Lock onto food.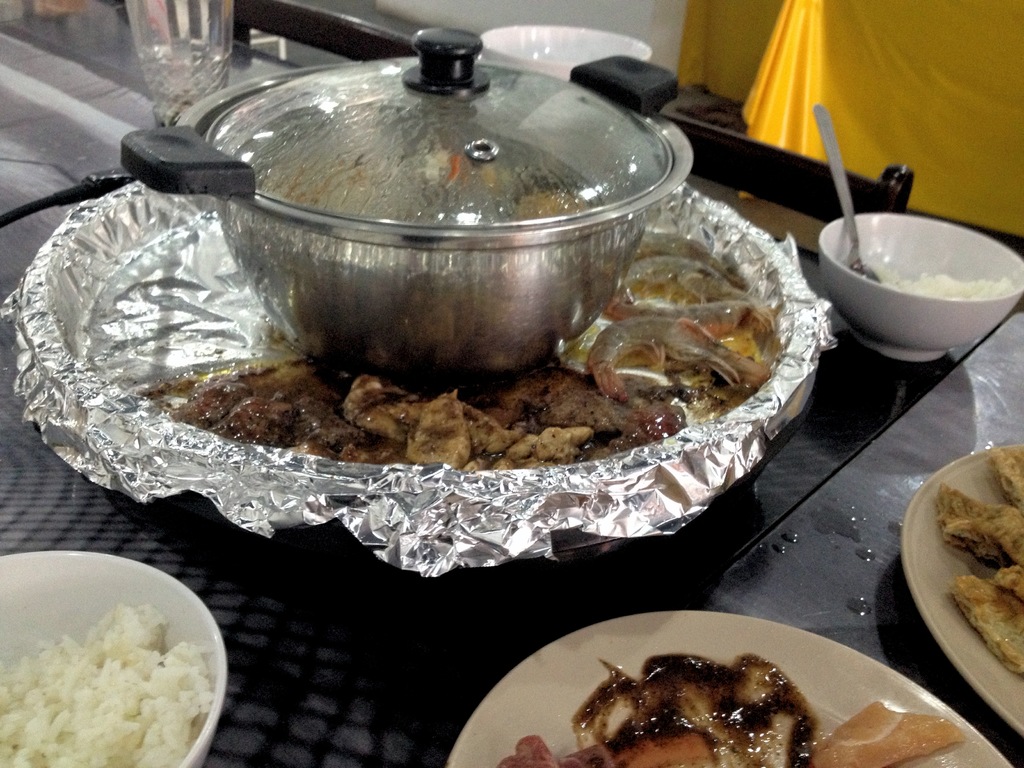
Locked: l=812, t=697, r=960, b=765.
